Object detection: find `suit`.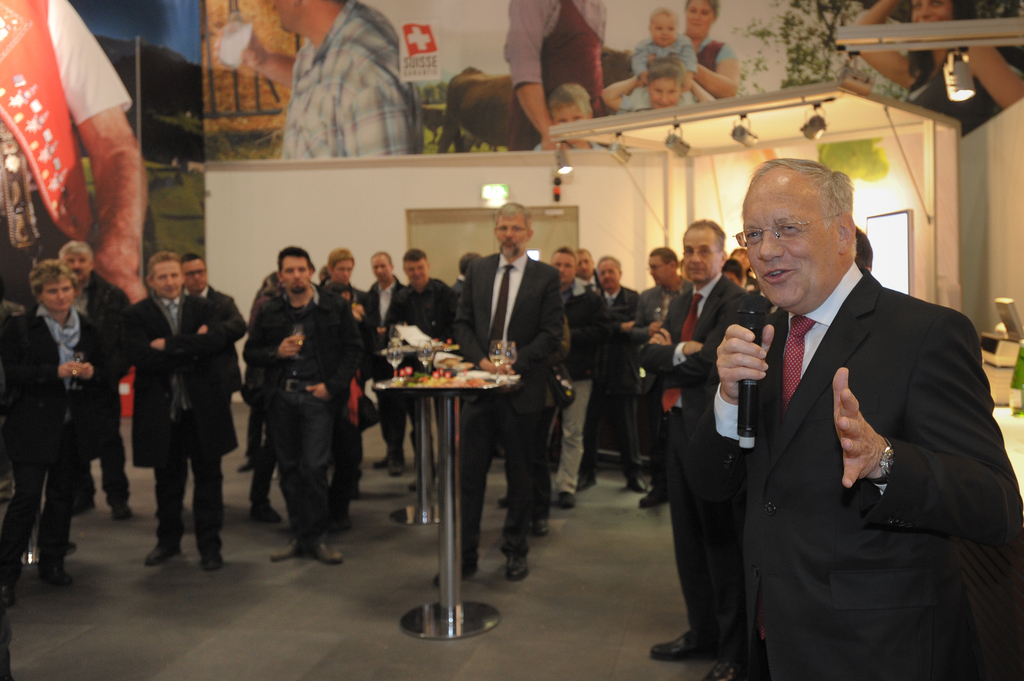
bbox(682, 252, 1023, 680).
